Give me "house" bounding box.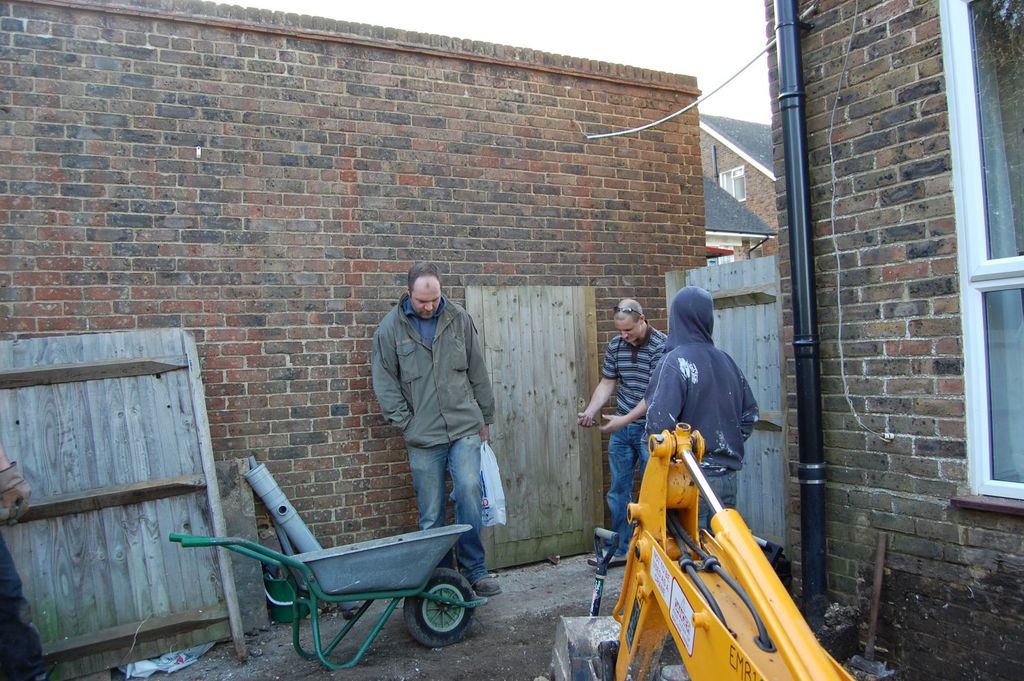
(692, 113, 782, 274).
